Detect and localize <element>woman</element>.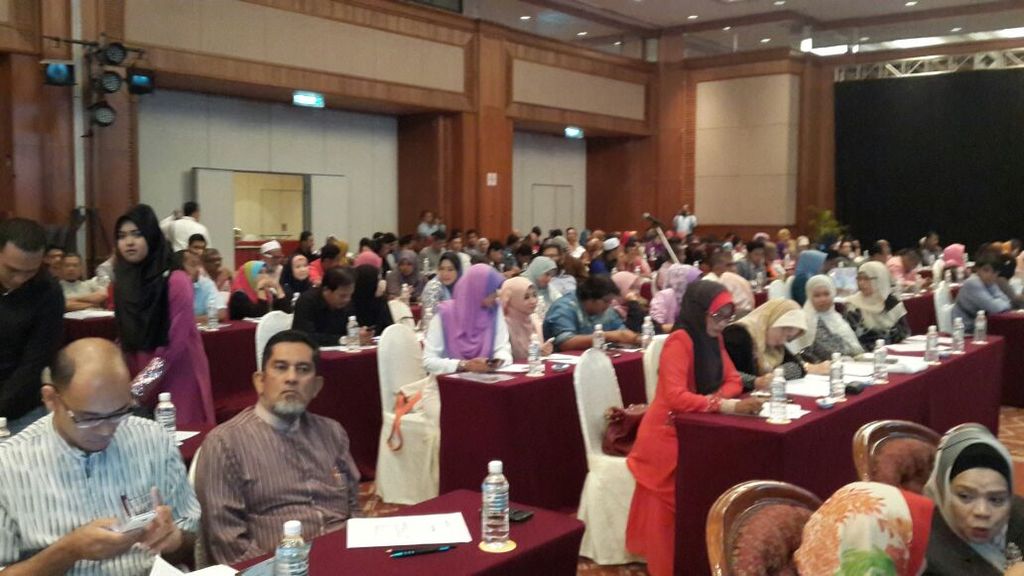
Localized at Rect(608, 270, 644, 334).
